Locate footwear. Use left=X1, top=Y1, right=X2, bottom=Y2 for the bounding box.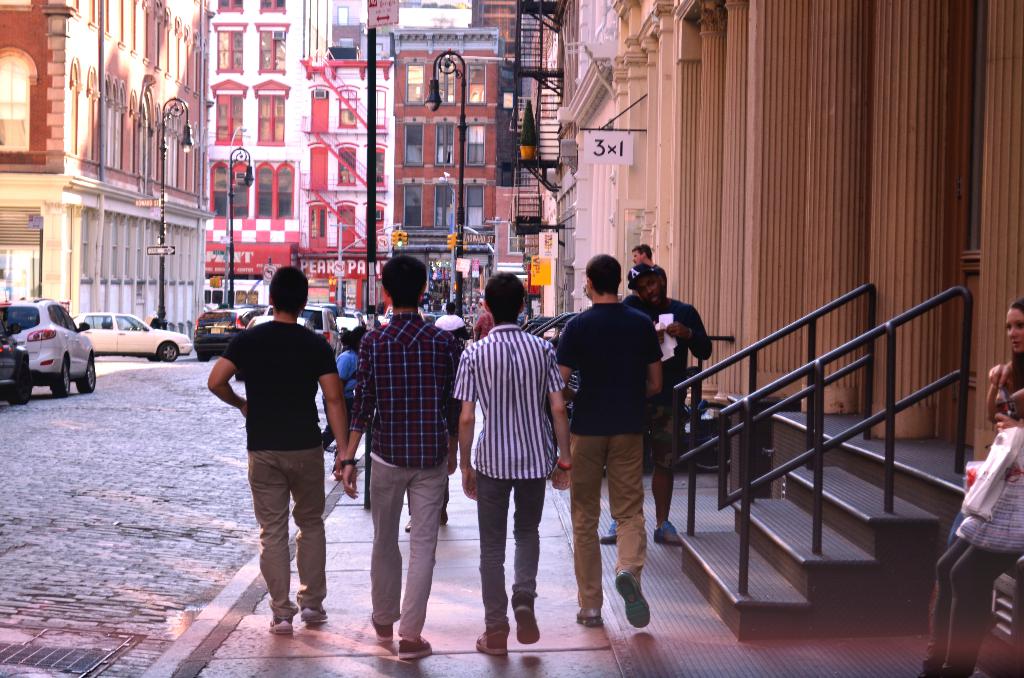
left=398, top=628, right=431, bottom=658.
